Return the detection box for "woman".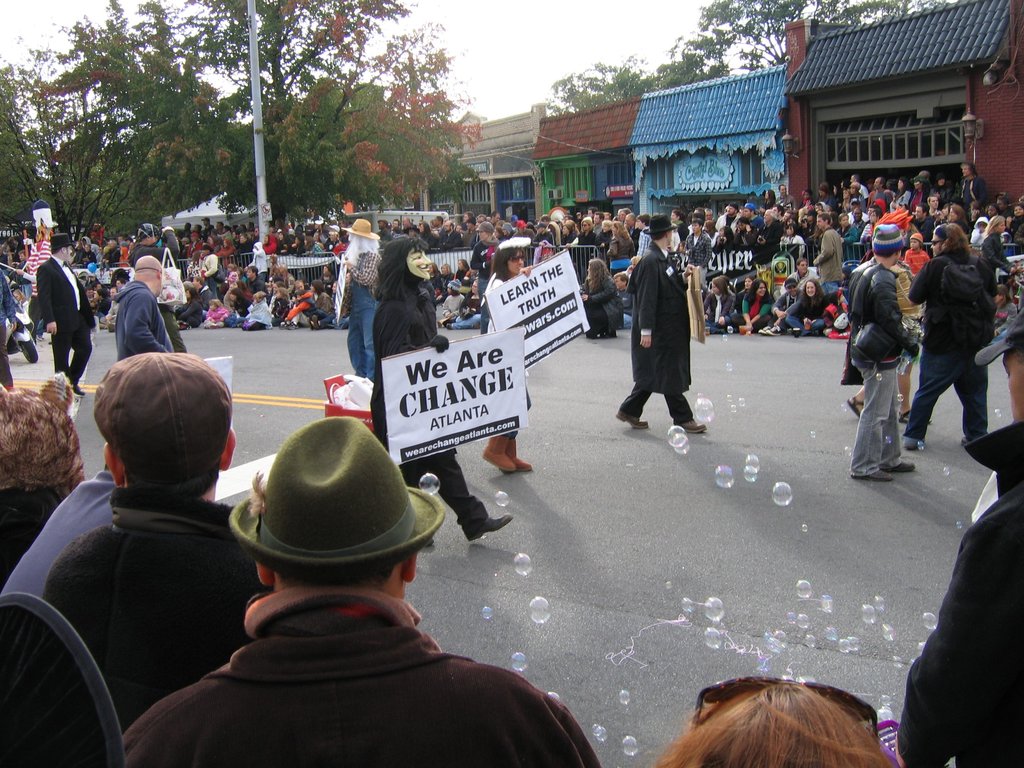
box(455, 259, 468, 282).
